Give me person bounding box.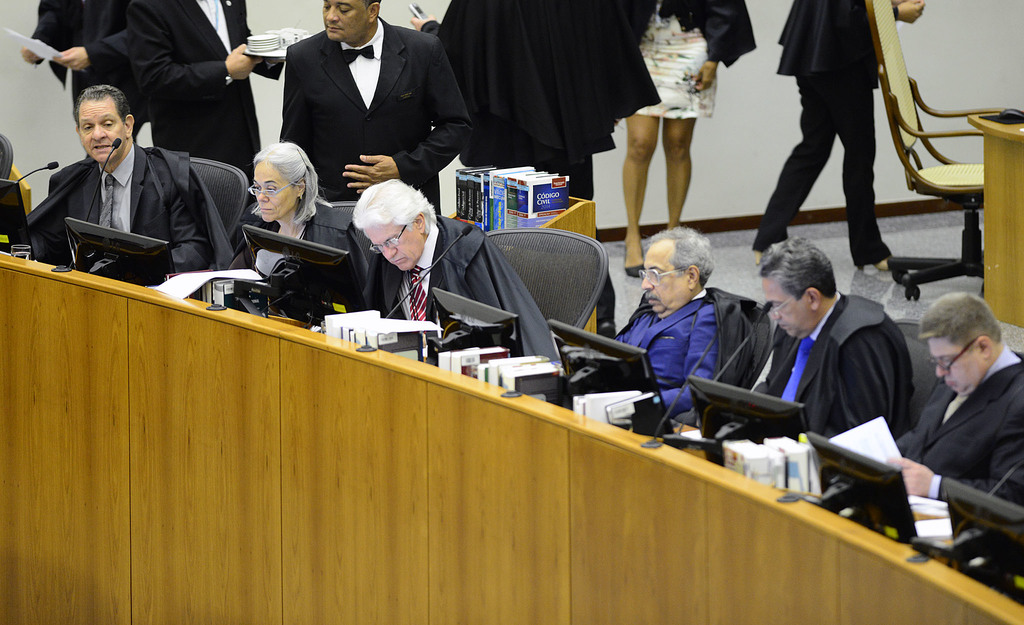
[left=280, top=0, right=472, bottom=213].
